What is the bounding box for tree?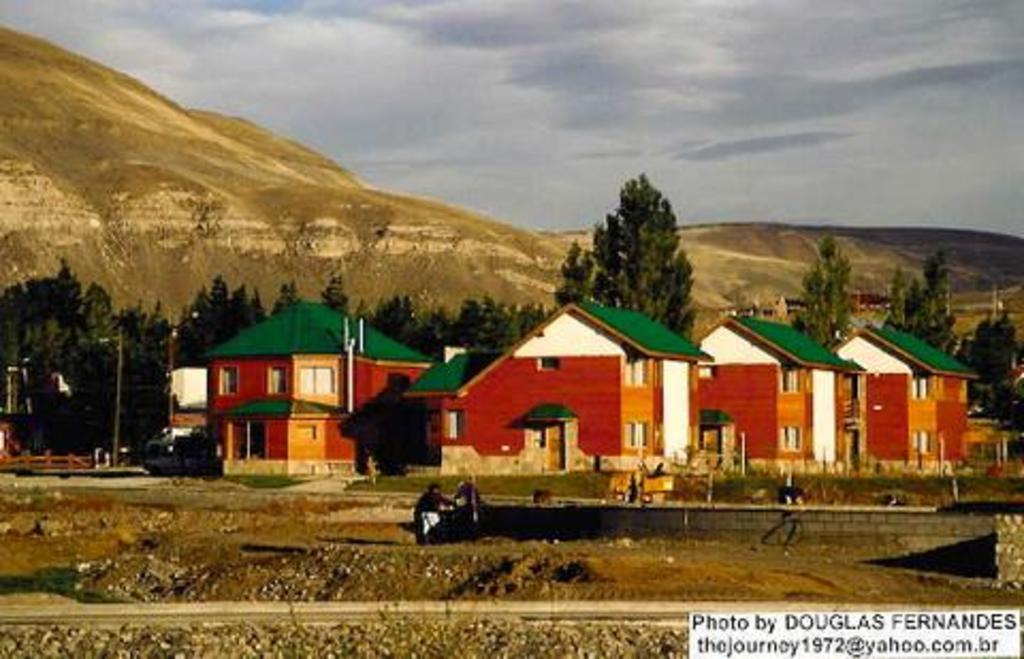
pyautogui.locateOnScreen(175, 275, 269, 363).
